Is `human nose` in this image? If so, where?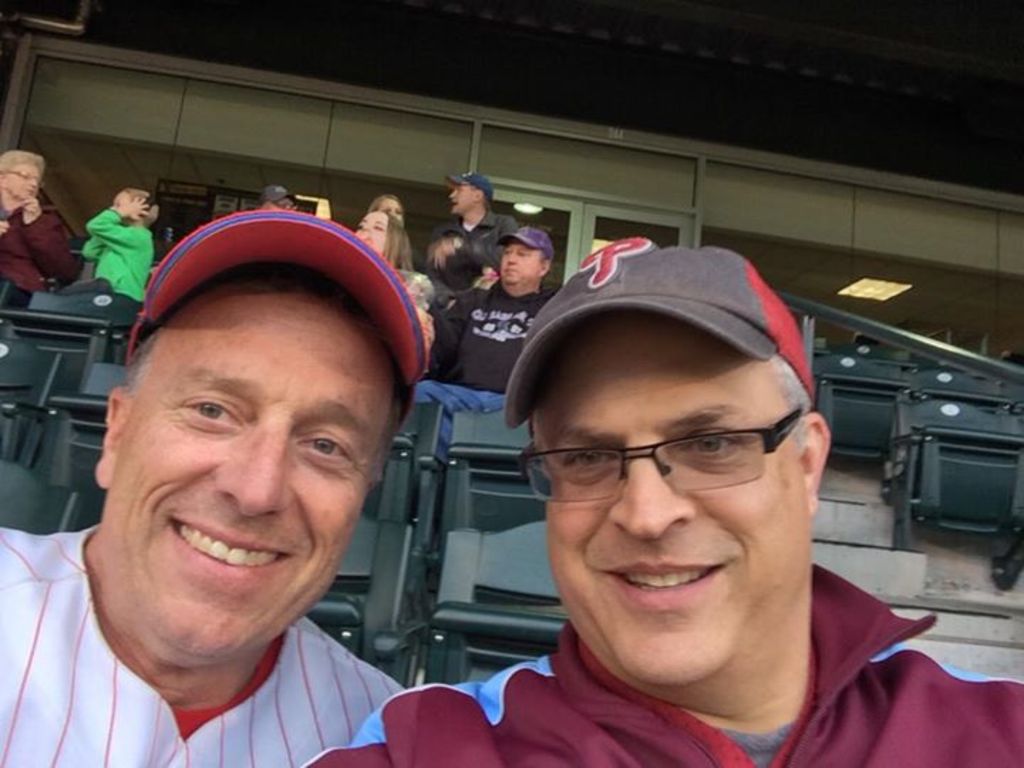
Yes, at box(357, 232, 368, 242).
